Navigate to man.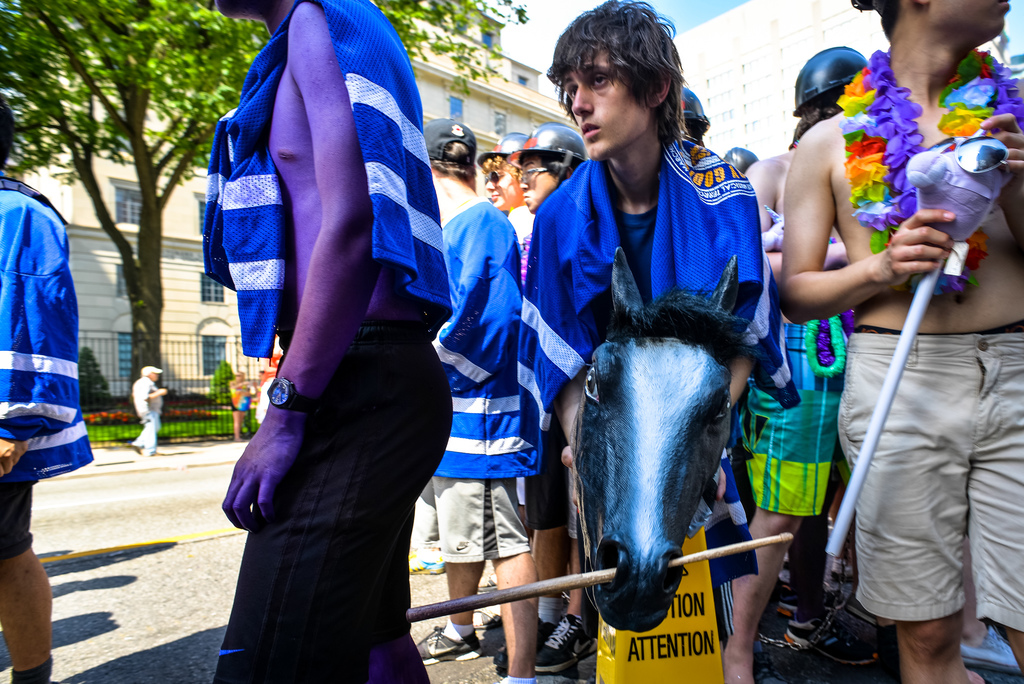
Navigation target: [197, 0, 451, 683].
